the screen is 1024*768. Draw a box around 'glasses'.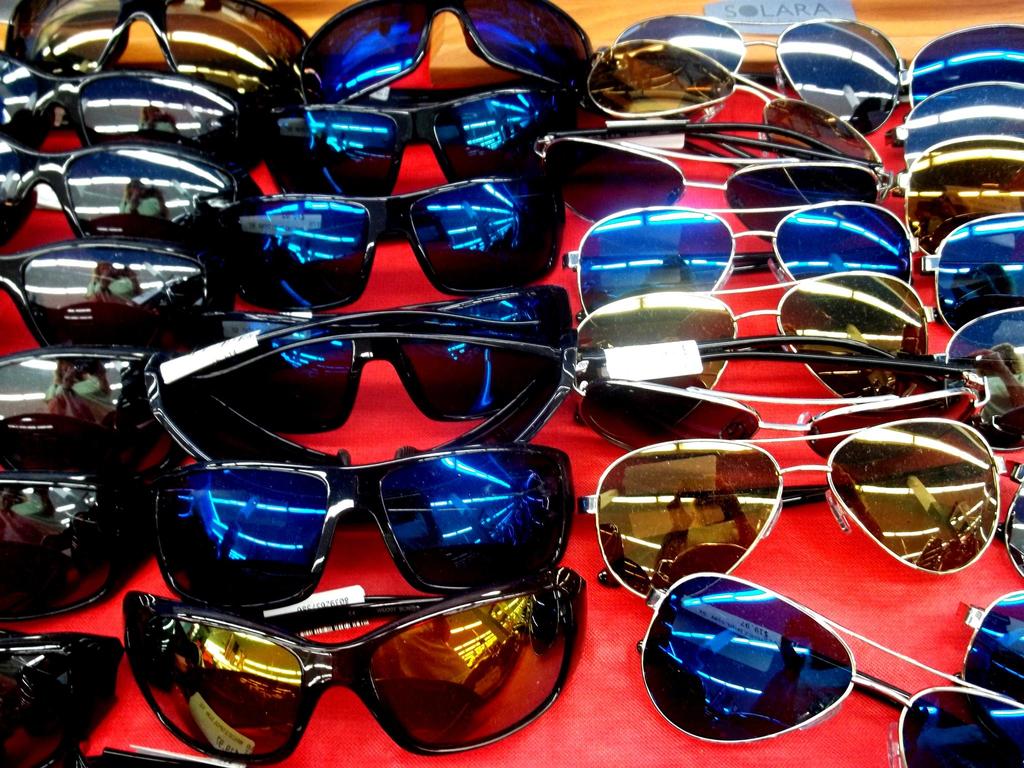
locate(929, 301, 1023, 454).
